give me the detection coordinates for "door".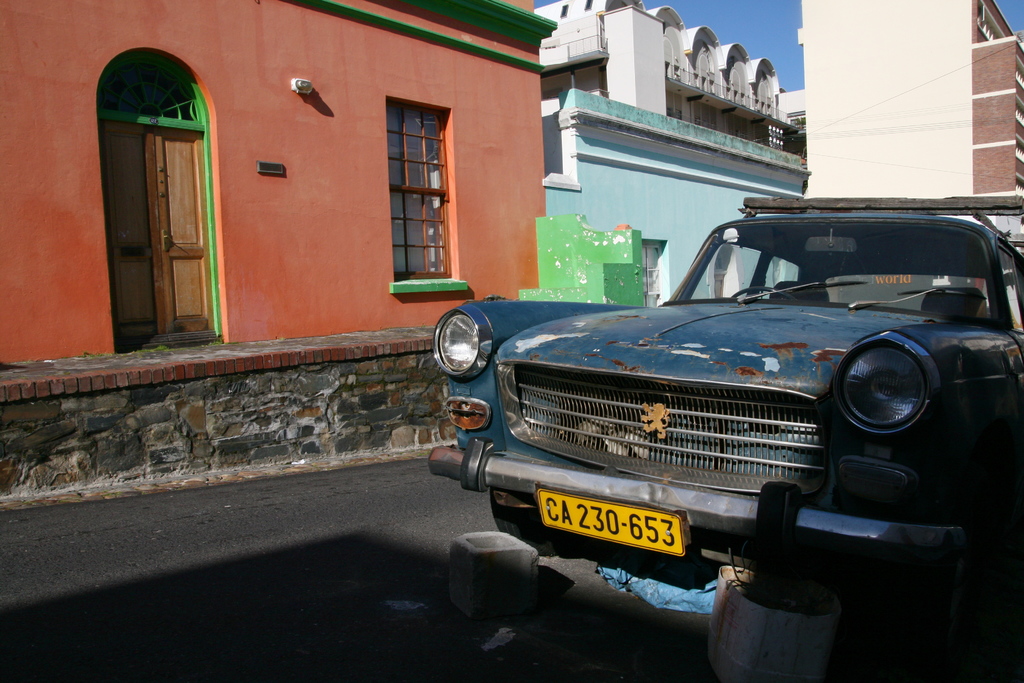
locate(109, 77, 217, 332).
